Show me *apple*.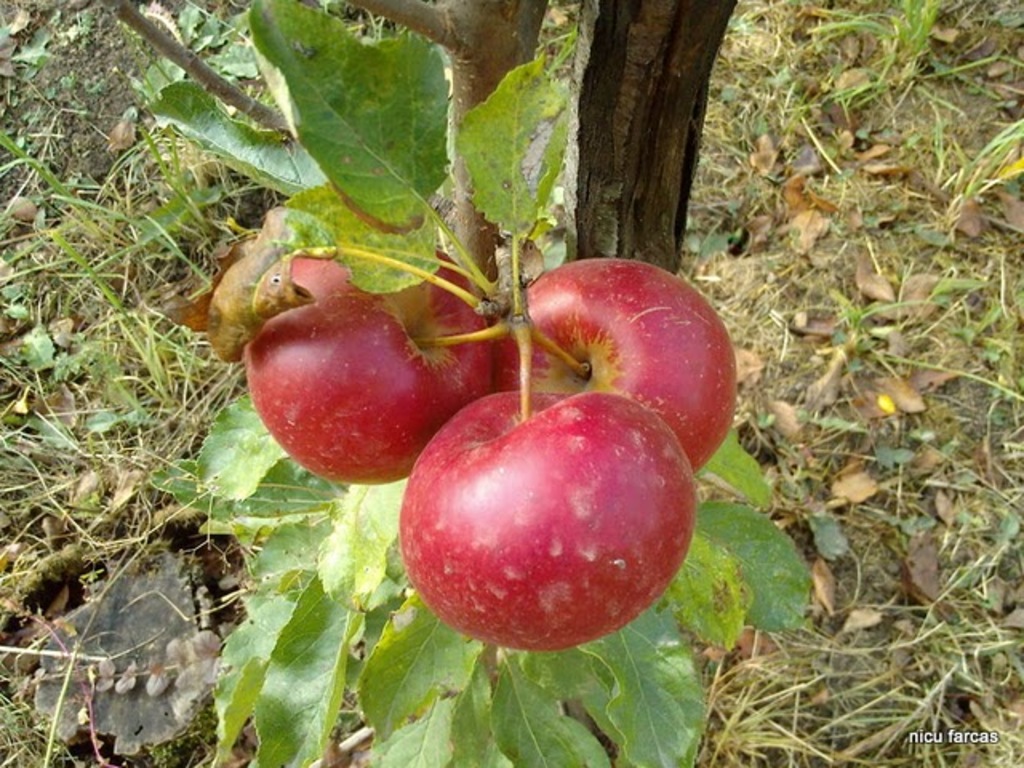
*apple* is here: crop(387, 381, 691, 664).
